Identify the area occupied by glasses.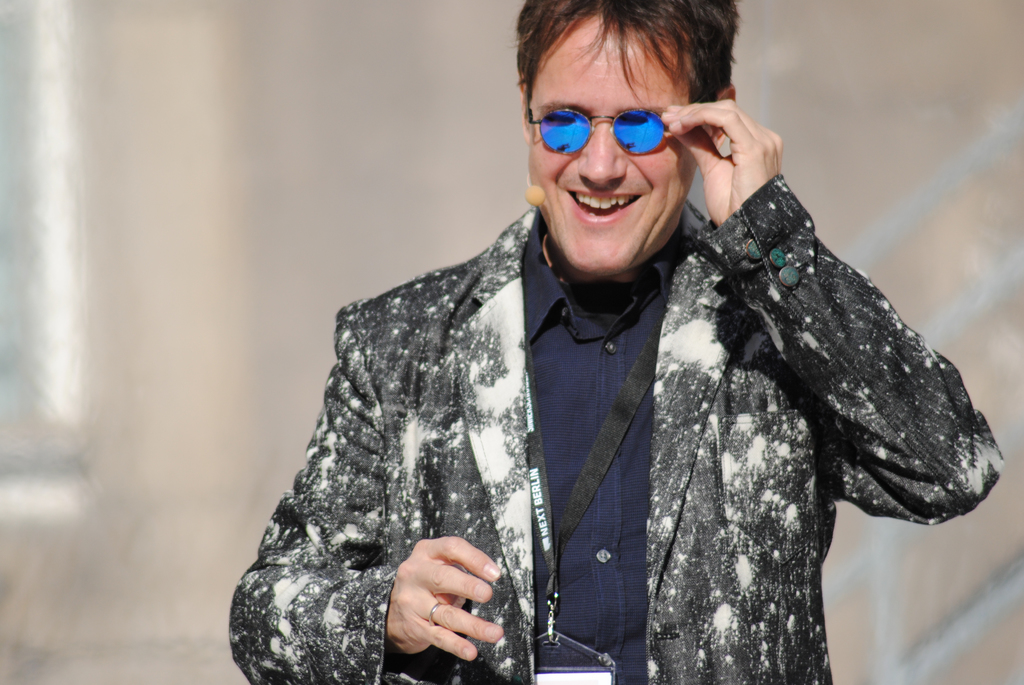
Area: [left=527, top=106, right=670, bottom=160].
